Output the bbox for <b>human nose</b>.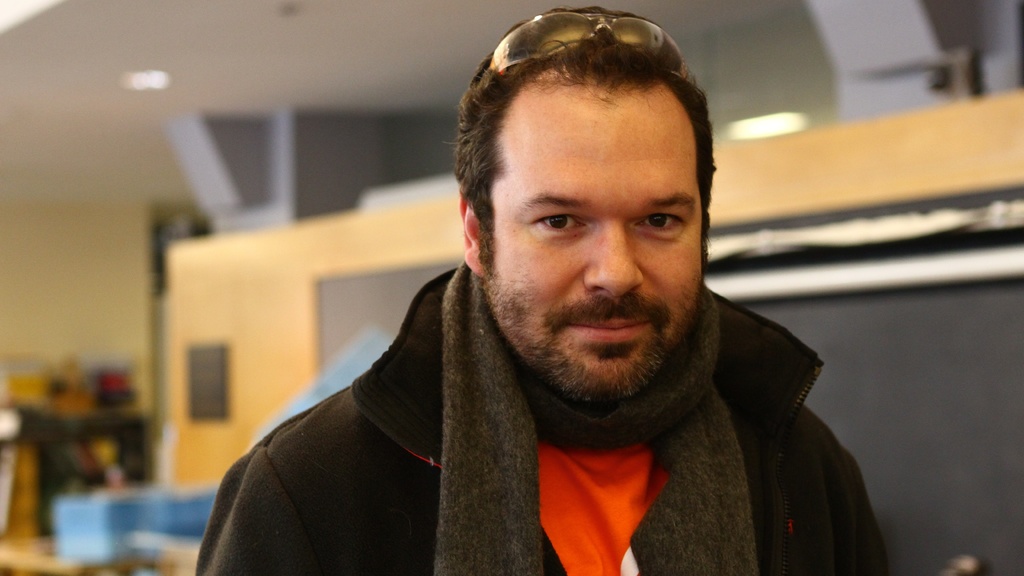
<bbox>581, 230, 641, 292</bbox>.
